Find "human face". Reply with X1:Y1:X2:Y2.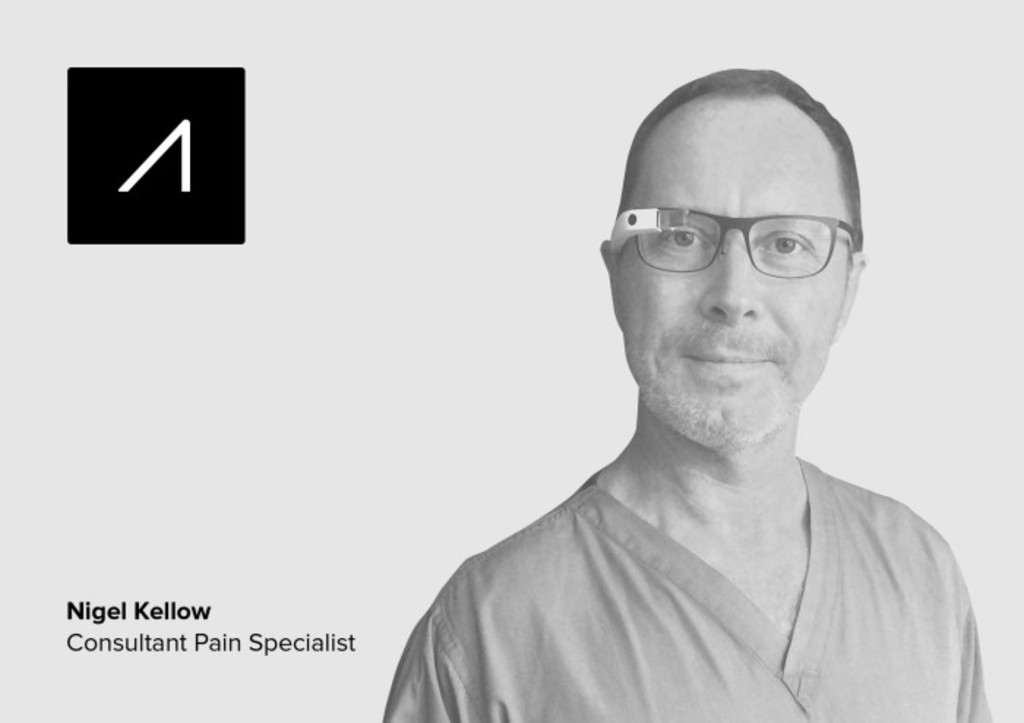
610:105:848:445.
